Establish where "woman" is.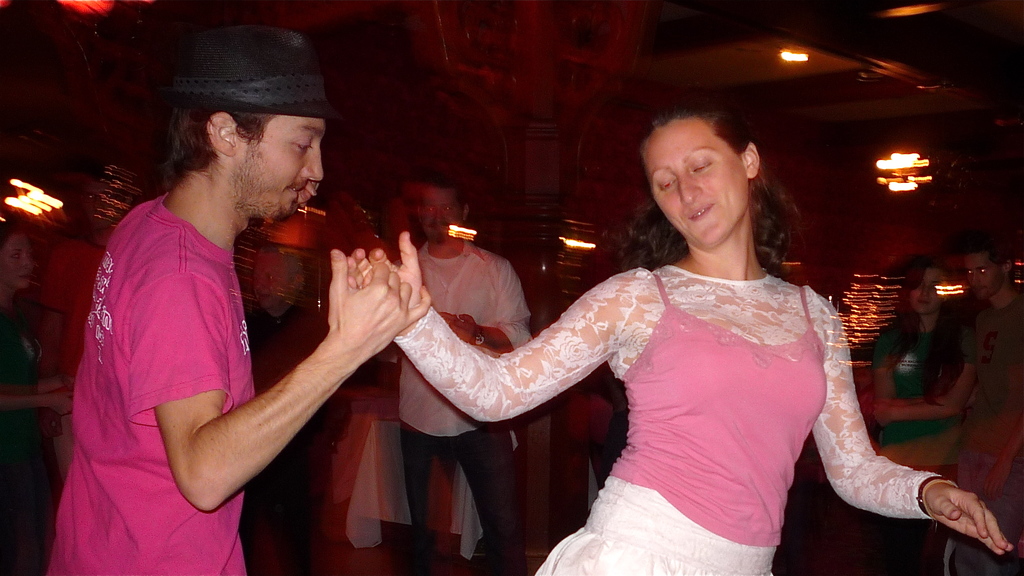
Established at Rect(0, 218, 75, 575).
